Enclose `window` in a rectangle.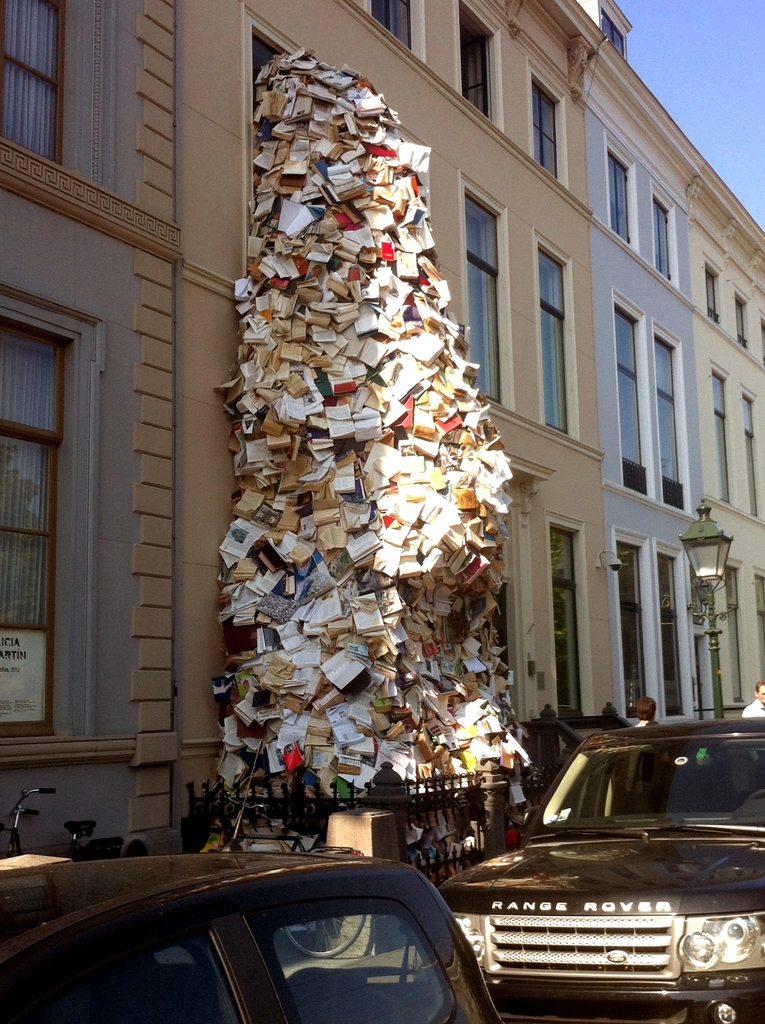
[x1=9, y1=929, x2=249, y2=1023].
